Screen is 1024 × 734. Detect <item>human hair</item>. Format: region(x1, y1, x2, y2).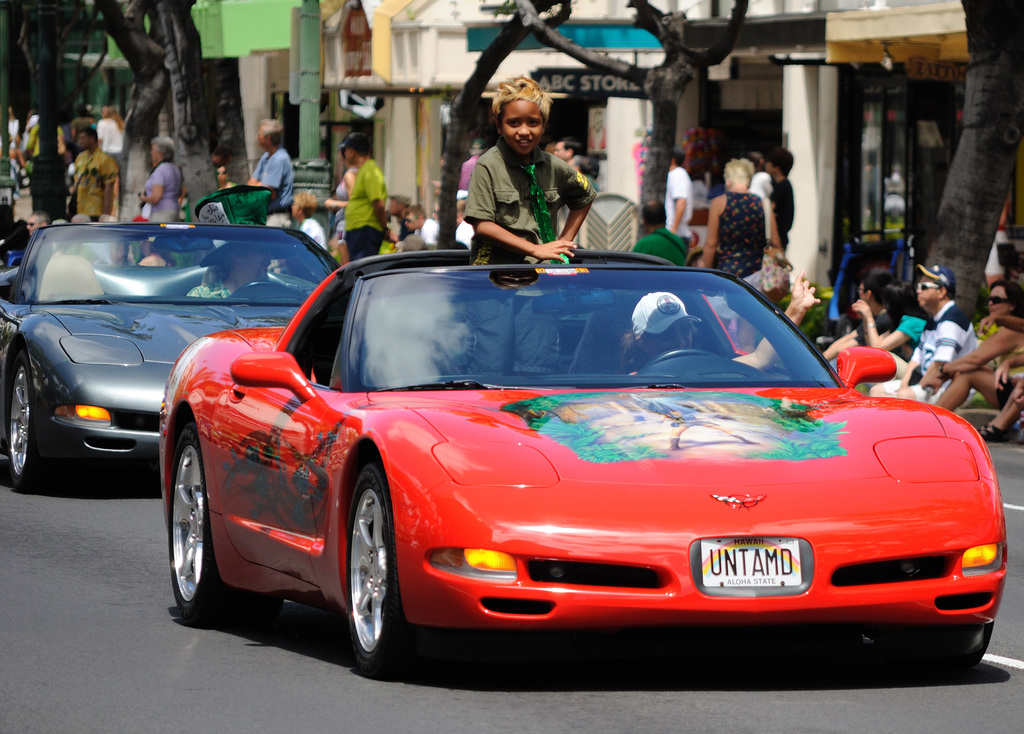
region(30, 211, 50, 228).
